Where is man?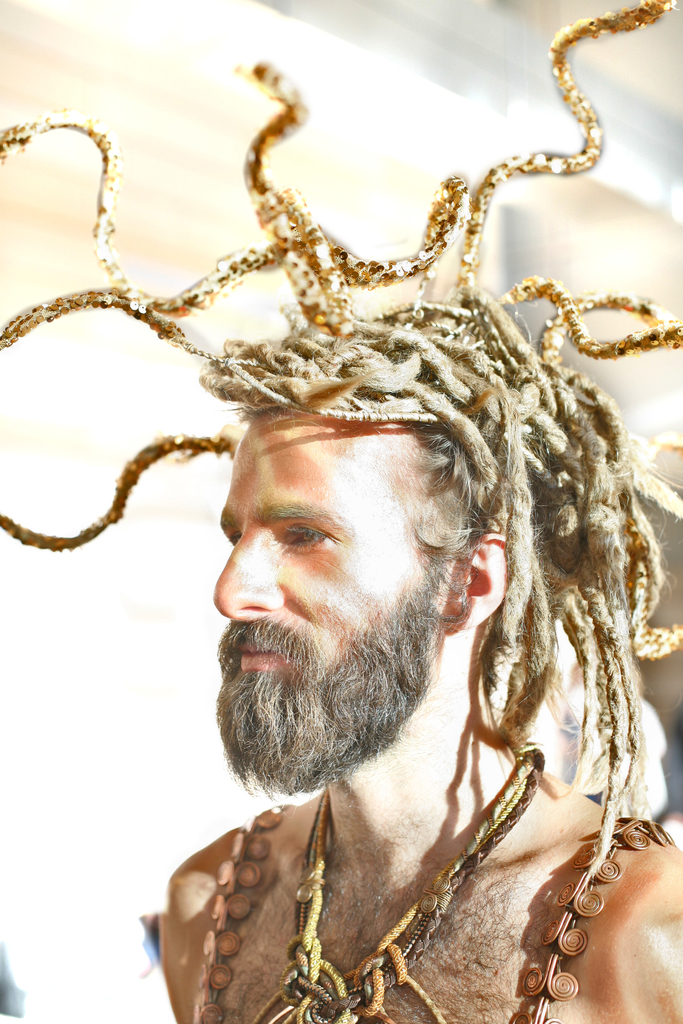
(0,0,682,1023).
